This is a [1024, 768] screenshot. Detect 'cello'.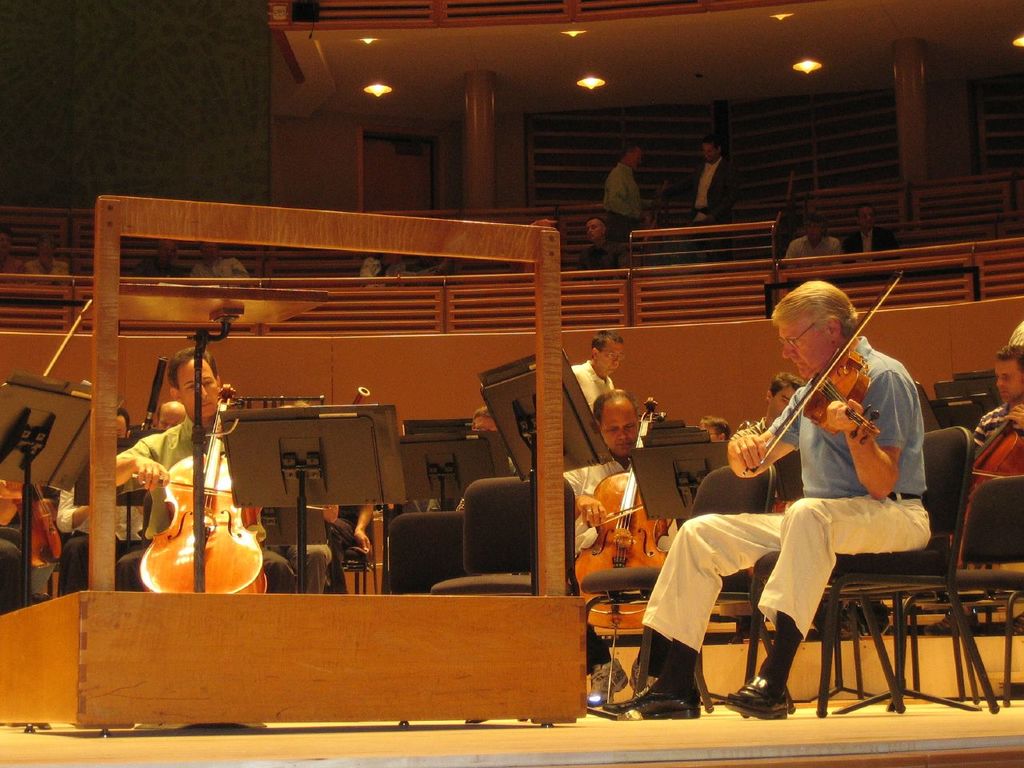
BBox(138, 385, 270, 594).
